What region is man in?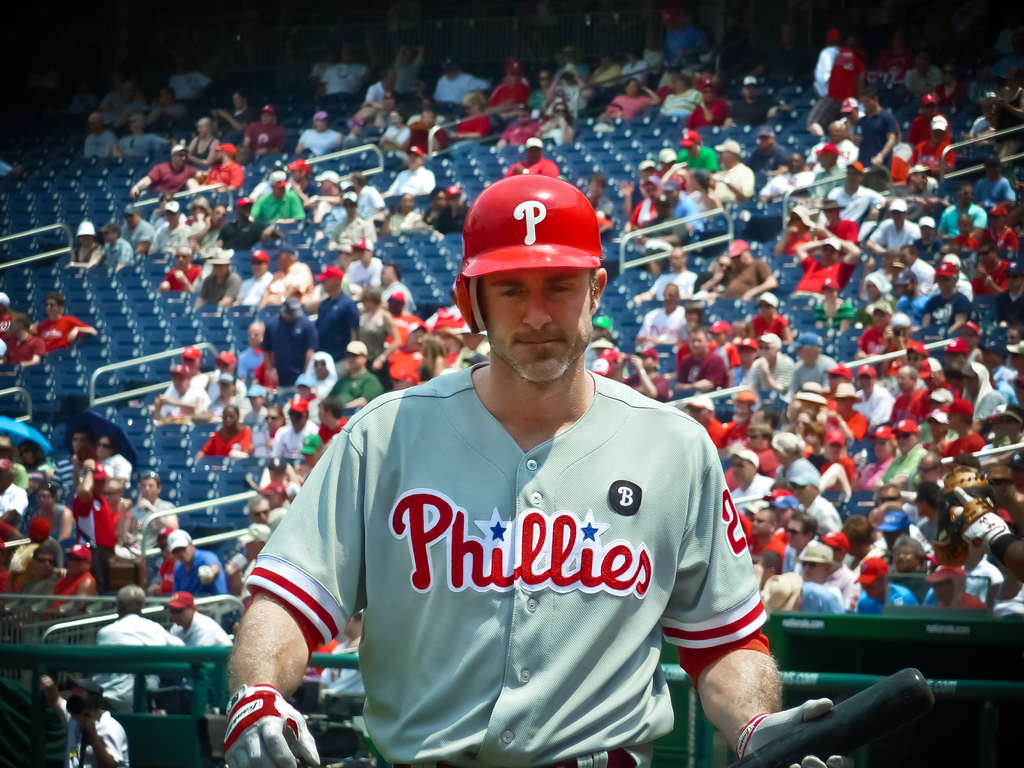
x1=96 y1=575 x2=170 y2=703.
